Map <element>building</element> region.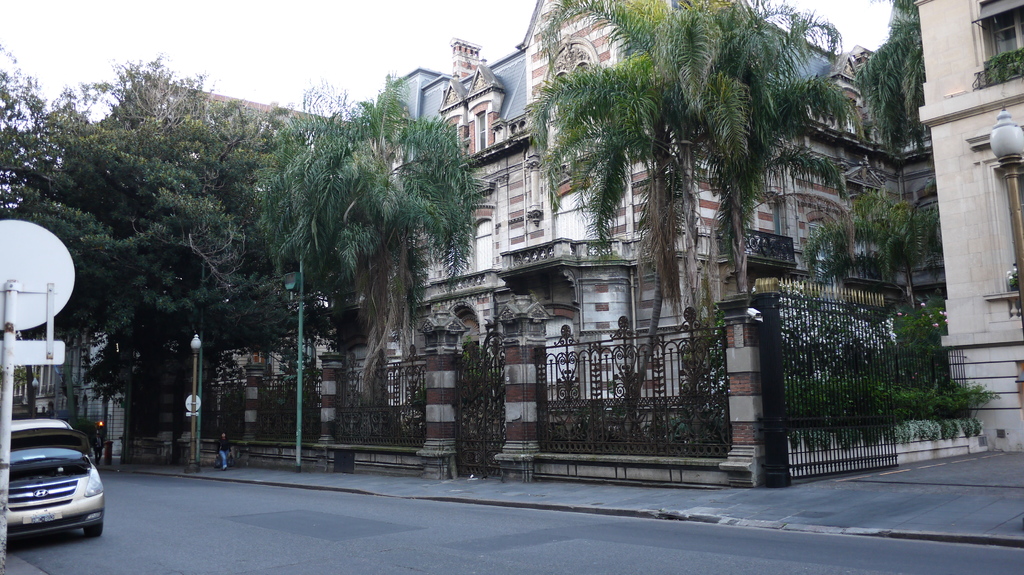
Mapped to 915/0/1023/446.
